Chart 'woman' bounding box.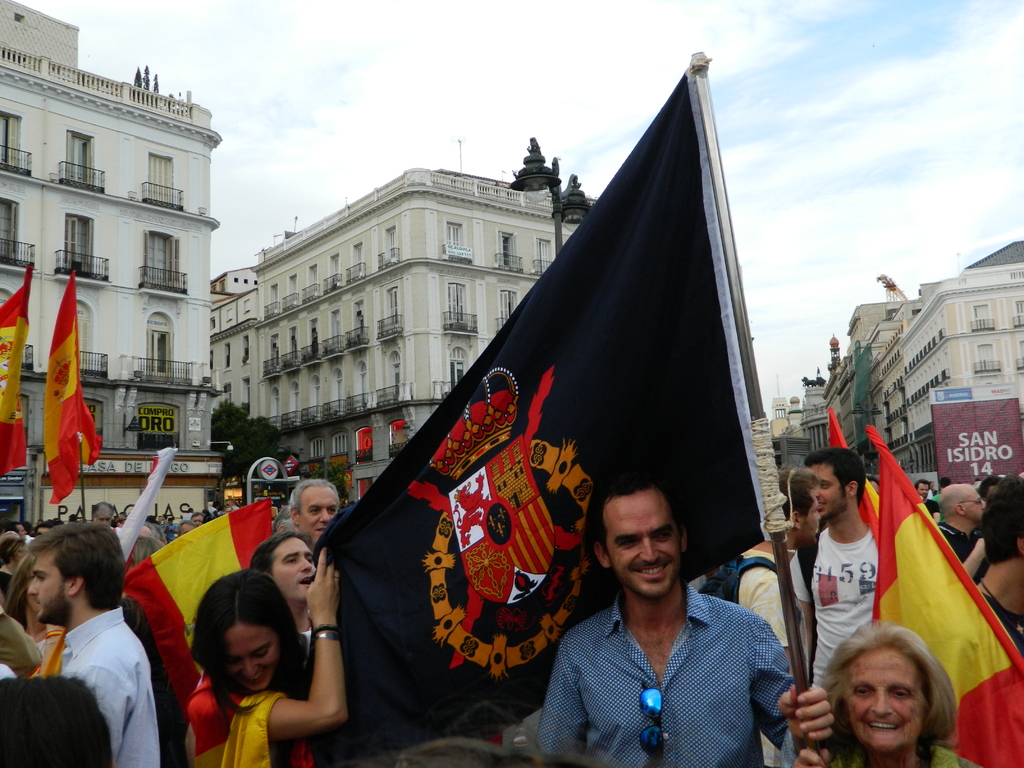
Charted: x1=791 y1=621 x2=987 y2=767.
